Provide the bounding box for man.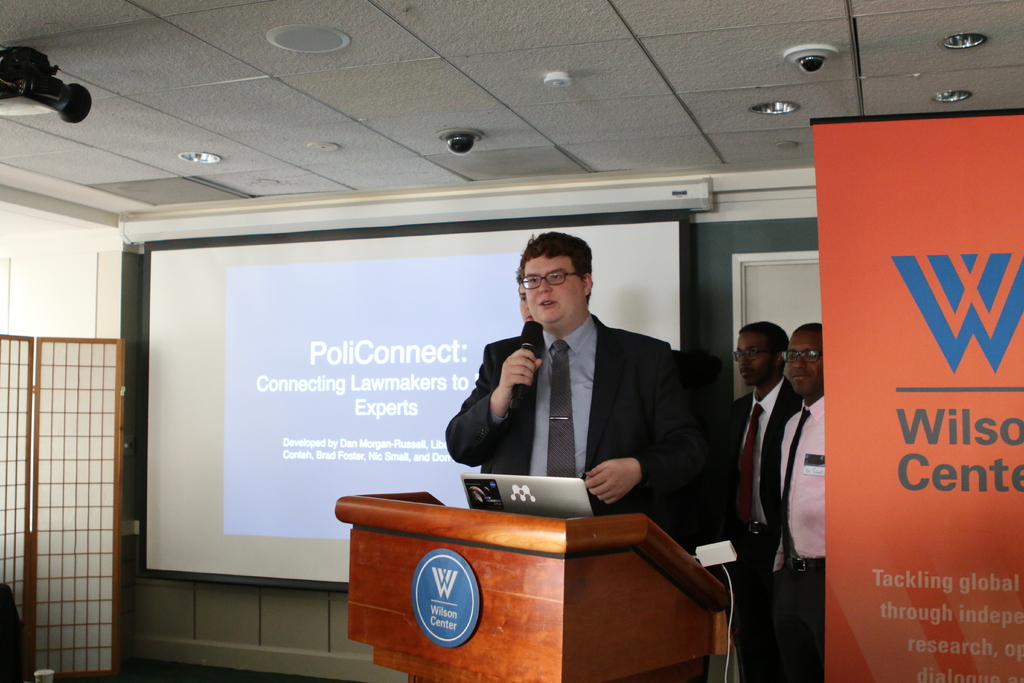
[449, 252, 740, 531].
